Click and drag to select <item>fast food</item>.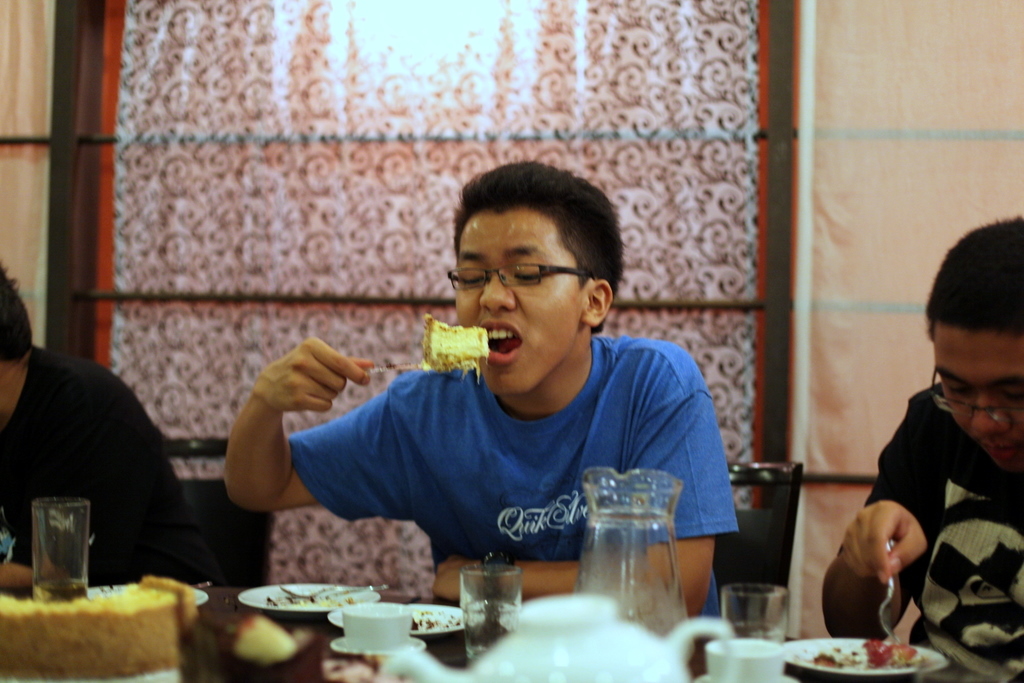
Selection: locate(866, 638, 922, 673).
